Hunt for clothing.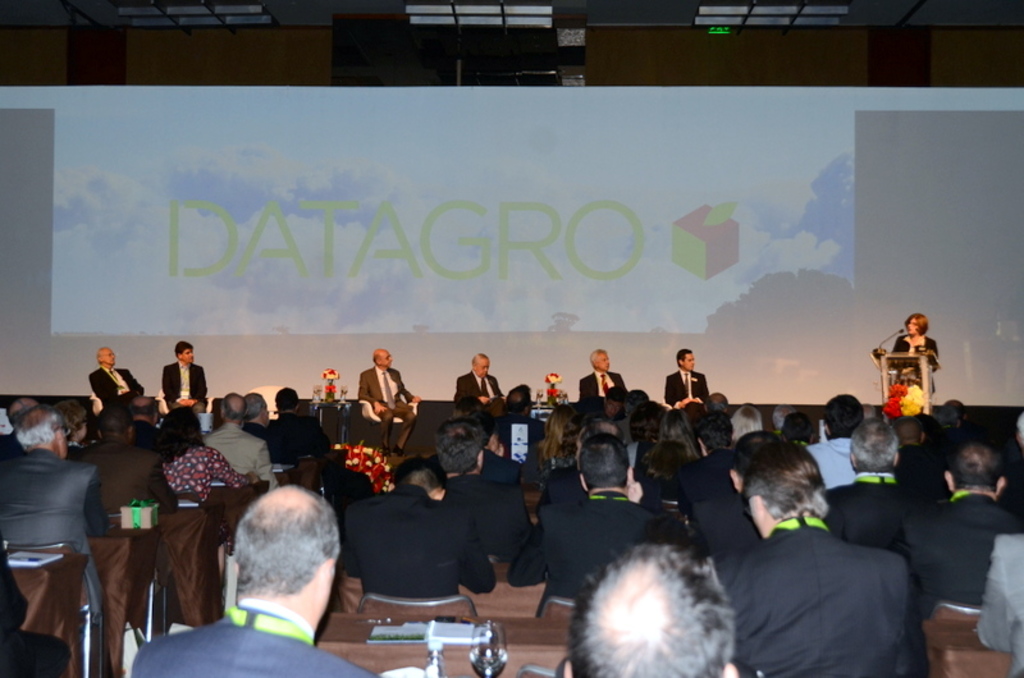
Hunted down at box=[440, 472, 545, 592].
